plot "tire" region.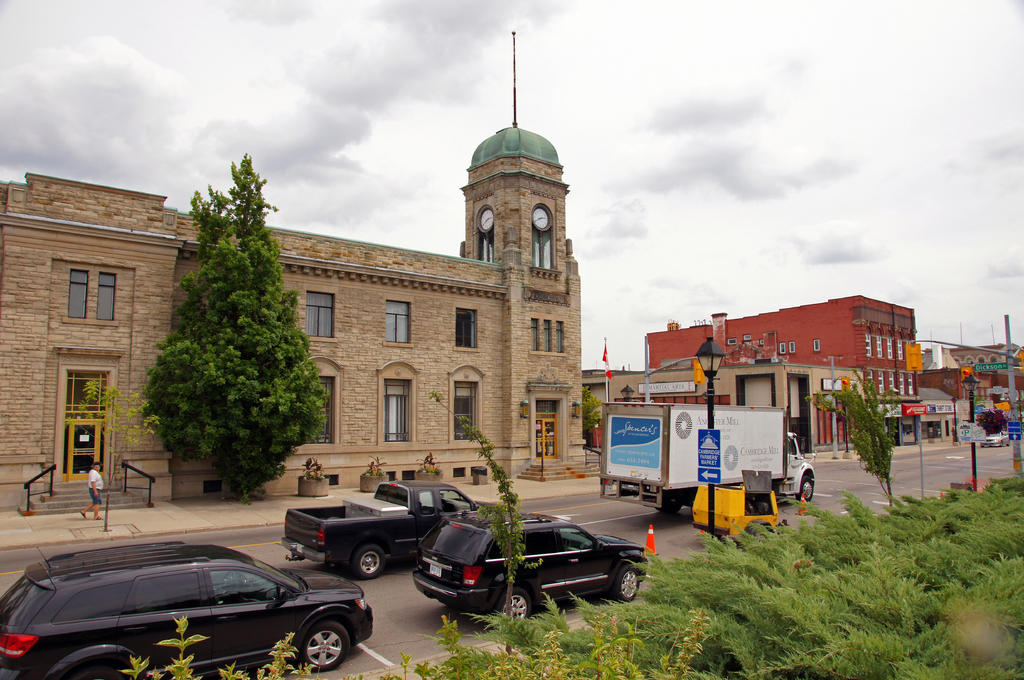
Plotted at (351, 547, 387, 579).
